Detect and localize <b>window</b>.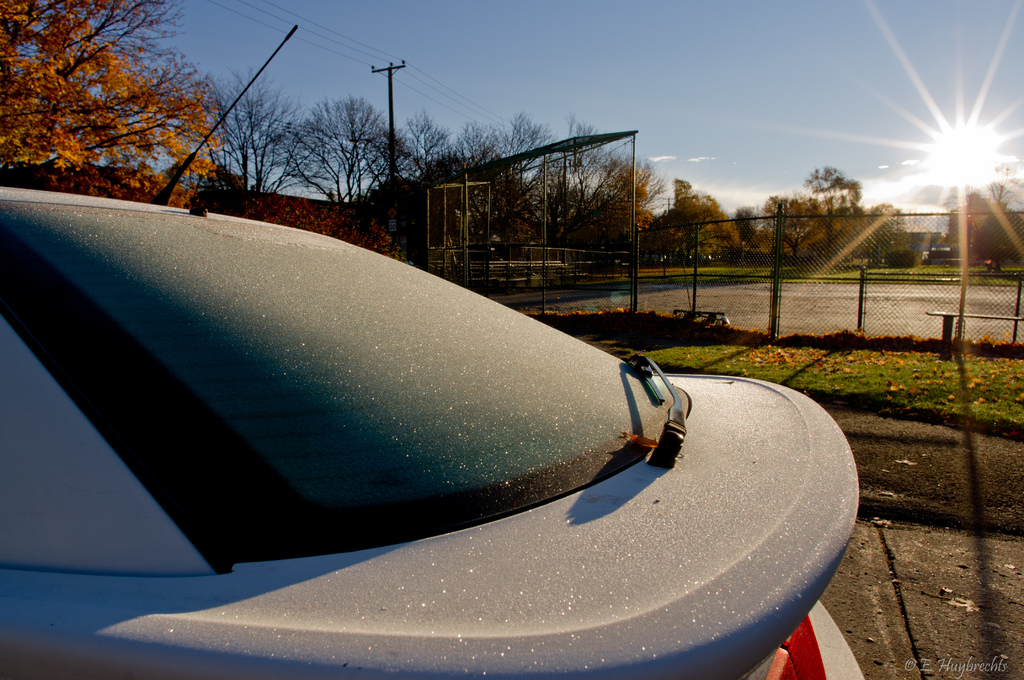
Localized at Rect(0, 197, 691, 556).
